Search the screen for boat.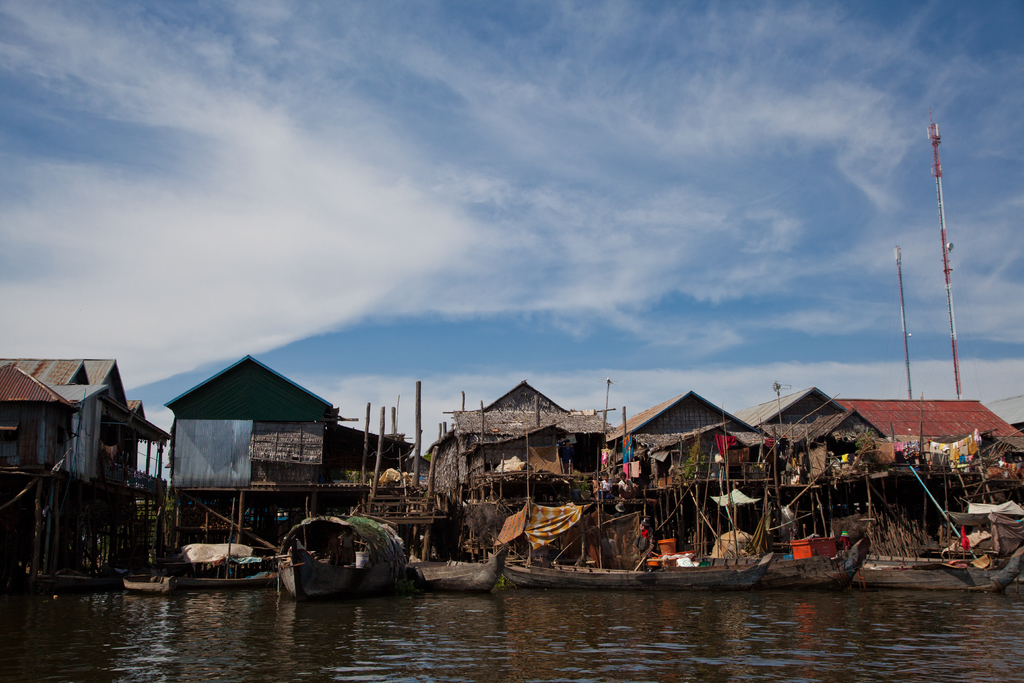
Found at BBox(824, 496, 1023, 593).
